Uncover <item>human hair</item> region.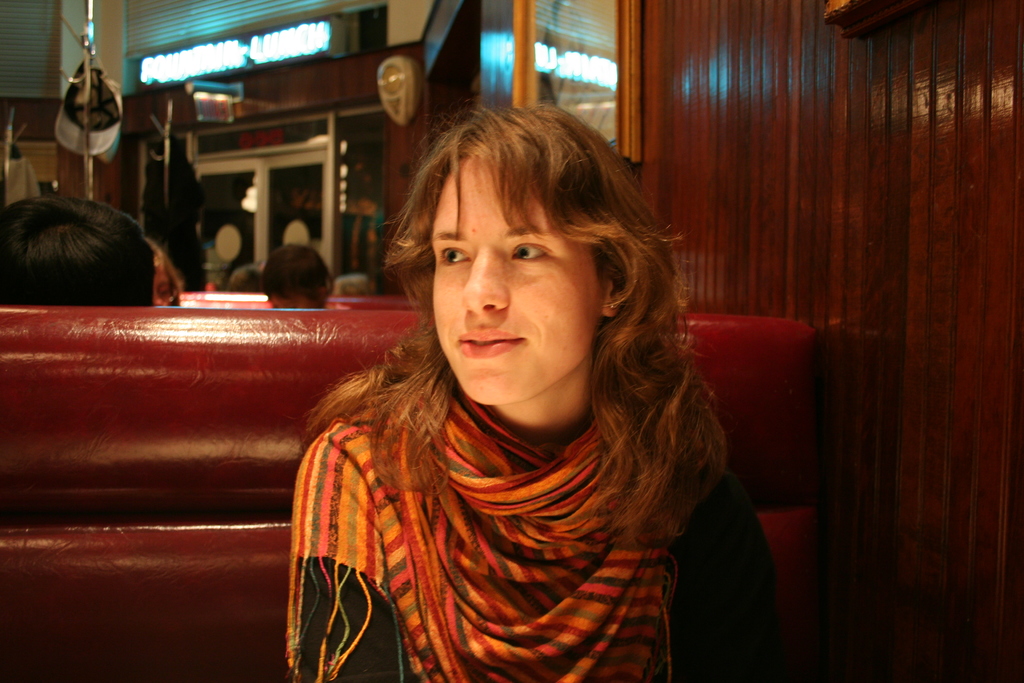
Uncovered: rect(227, 263, 262, 293).
